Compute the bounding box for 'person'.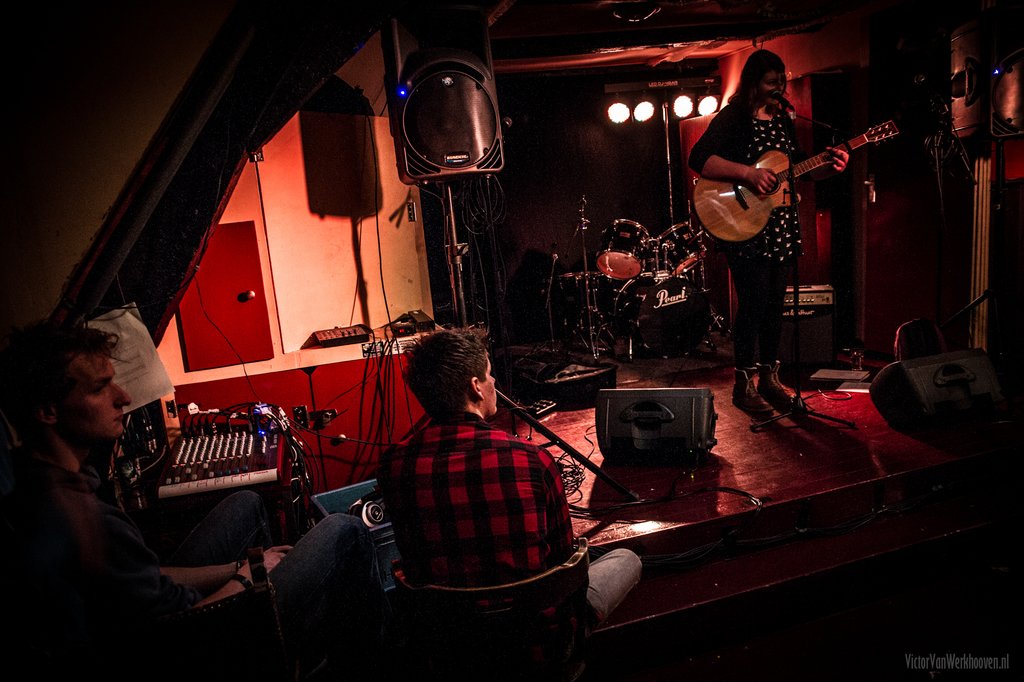
1/319/371/681.
